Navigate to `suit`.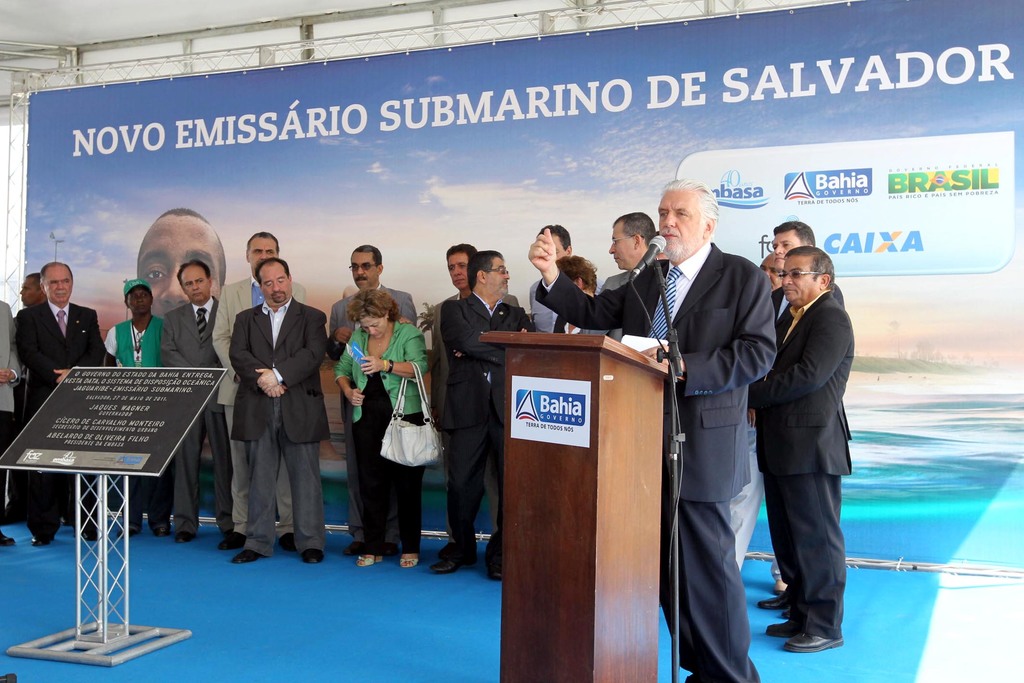
Navigation target: rect(333, 320, 428, 552).
